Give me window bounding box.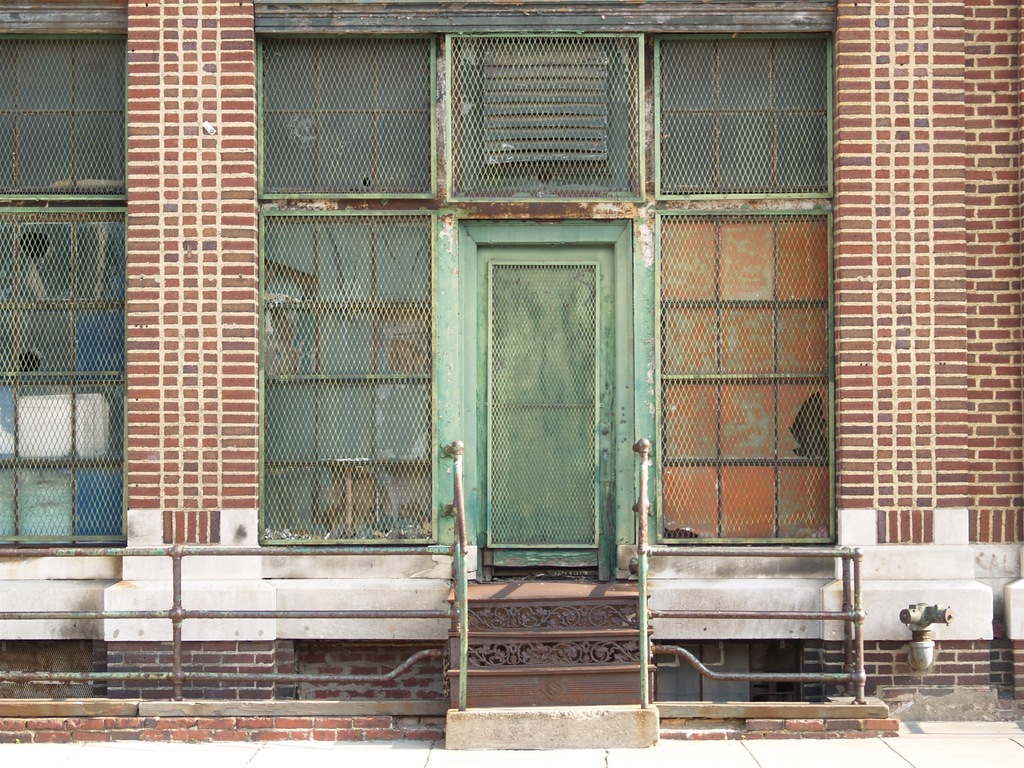
rect(258, 39, 435, 196).
